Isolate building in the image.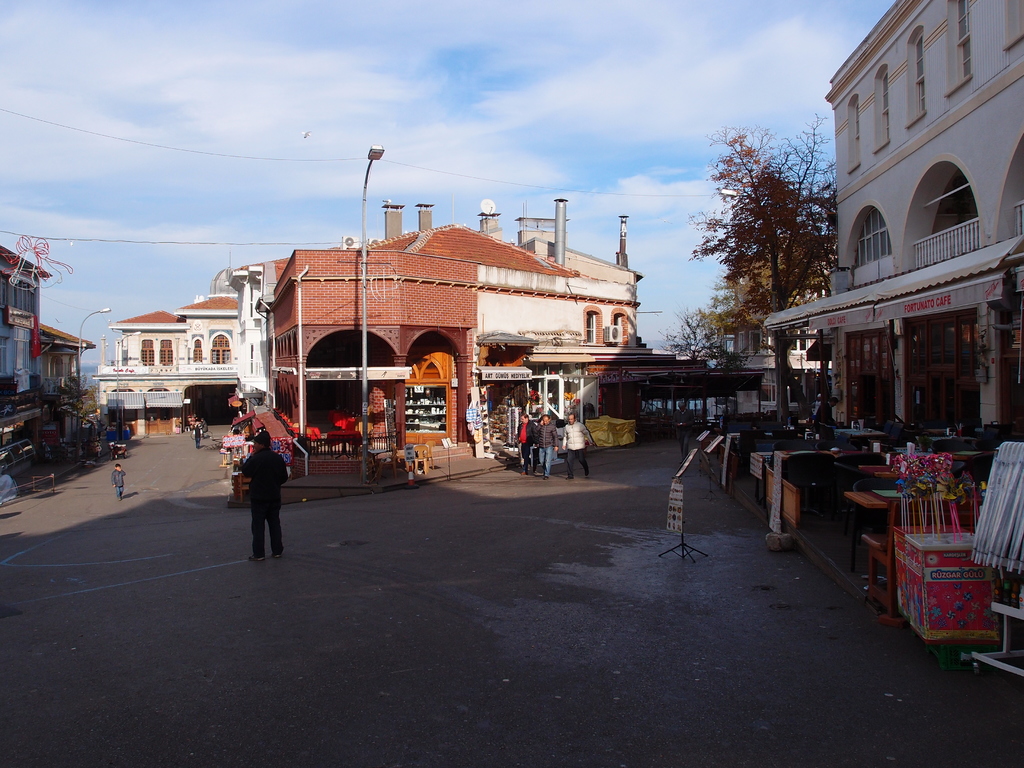
Isolated region: locate(763, 0, 1023, 433).
